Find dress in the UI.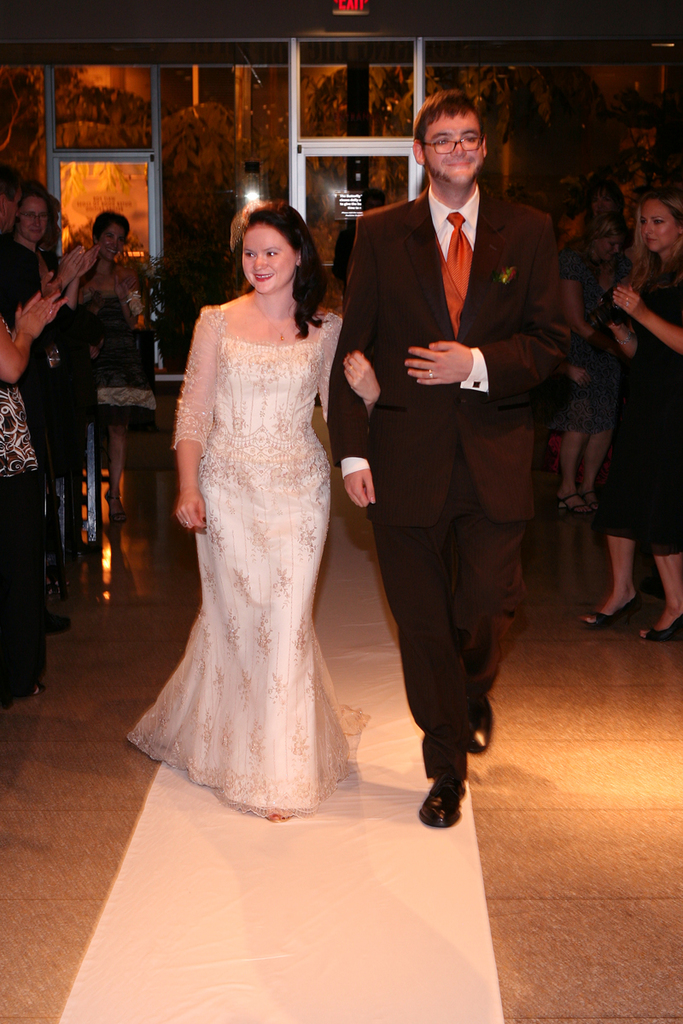
UI element at BBox(127, 301, 360, 815).
